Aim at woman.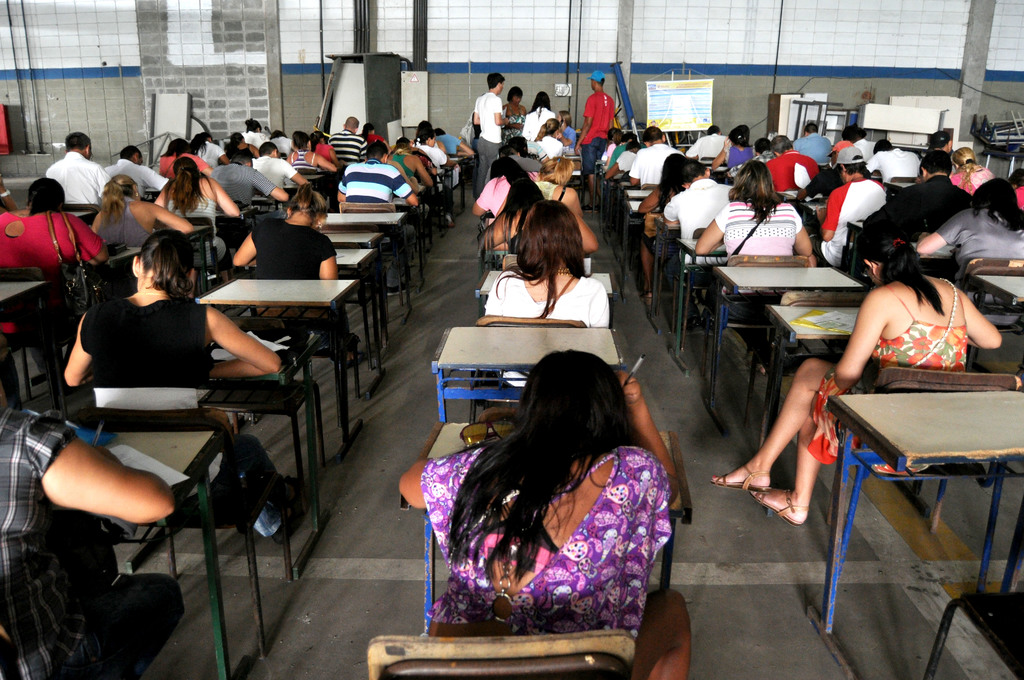
Aimed at detection(534, 154, 584, 219).
